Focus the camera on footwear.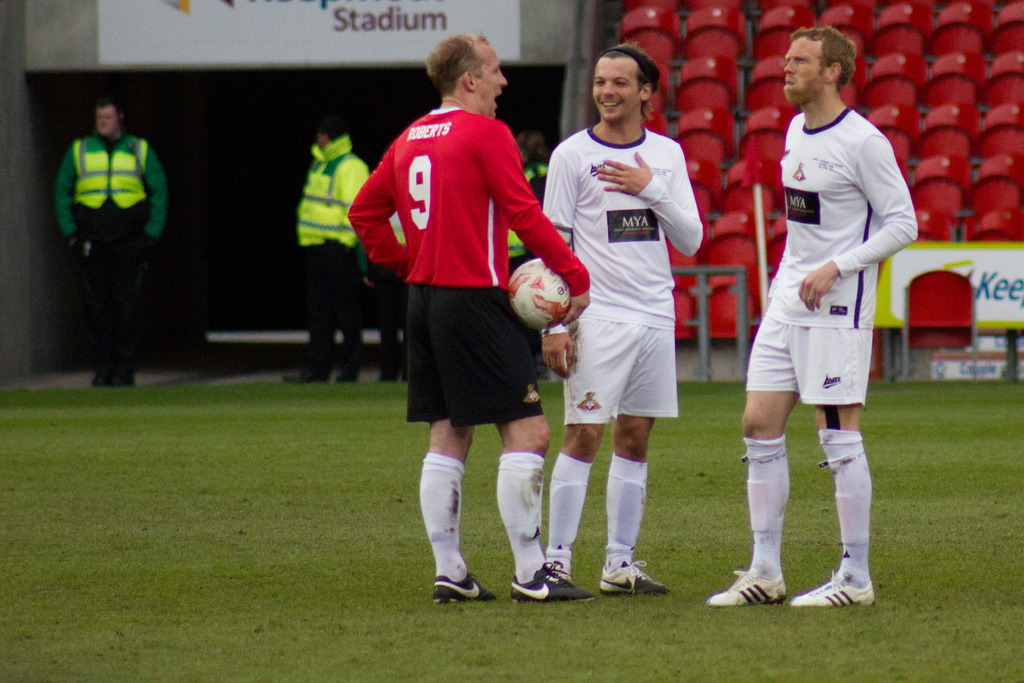
Focus region: <bbox>594, 557, 674, 593</bbox>.
